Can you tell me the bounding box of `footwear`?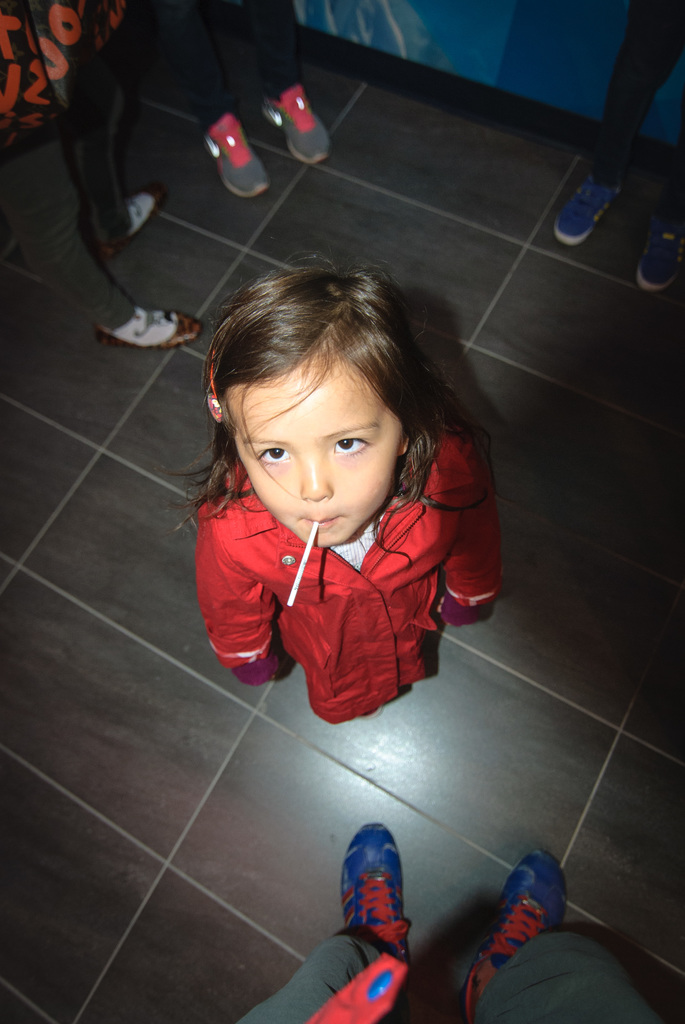
95 303 205 356.
